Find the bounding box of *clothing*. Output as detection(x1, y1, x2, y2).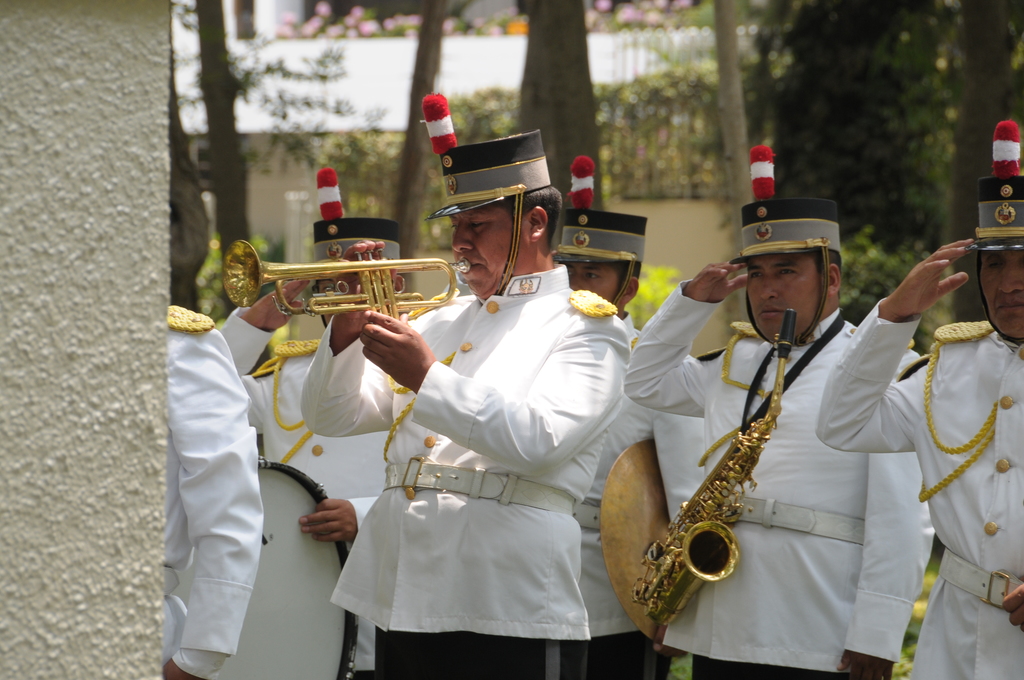
detection(563, 325, 652, 679).
